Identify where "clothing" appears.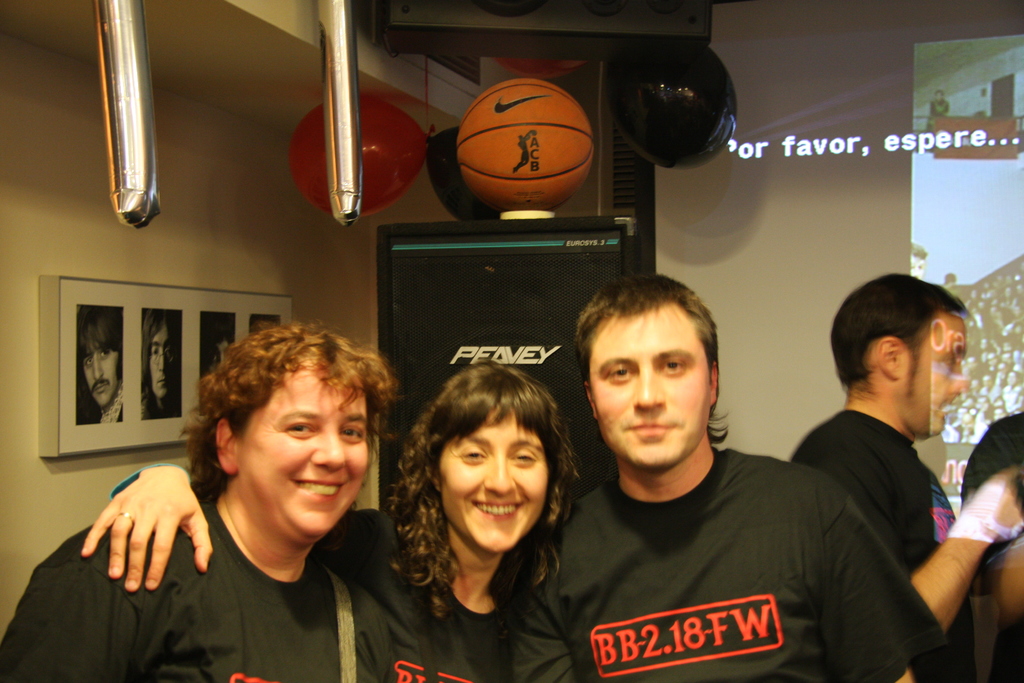
Appears at bbox=[545, 443, 817, 682].
